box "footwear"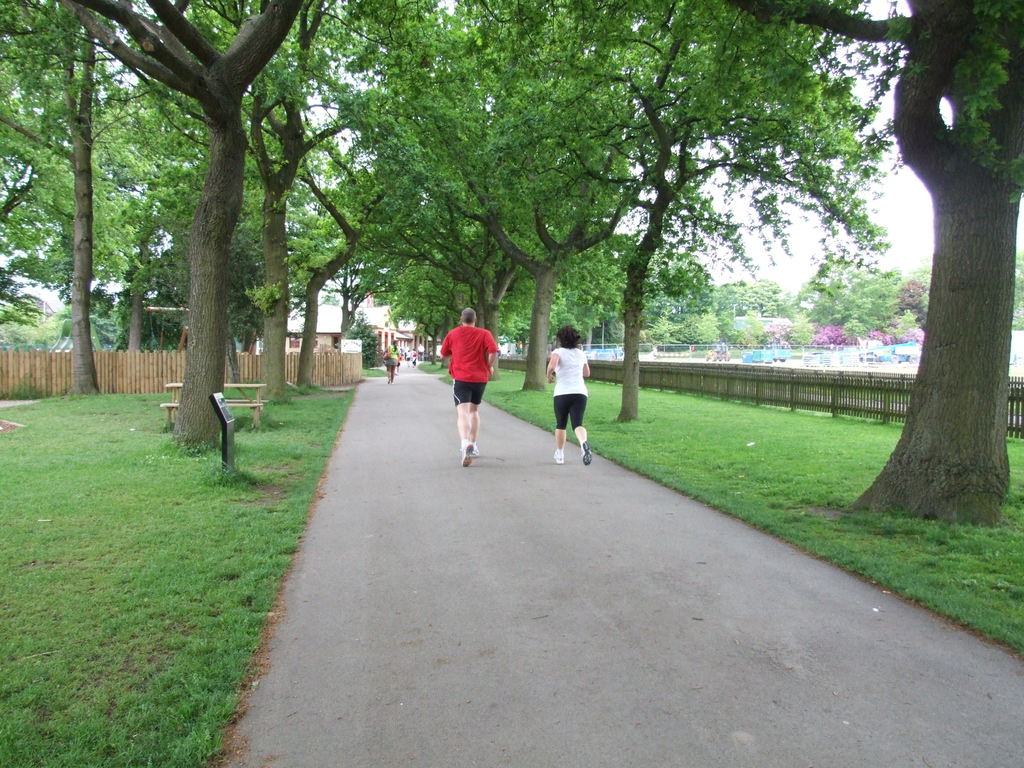
bbox=[553, 450, 565, 463]
